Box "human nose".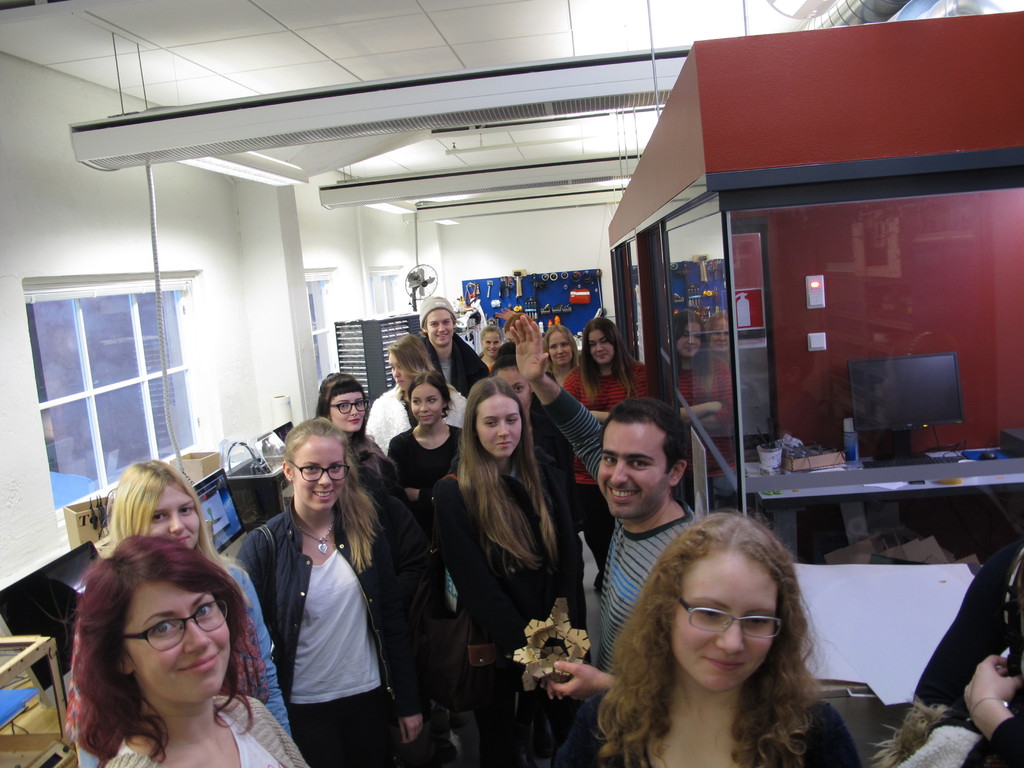
{"left": 188, "top": 614, "right": 215, "bottom": 651}.
